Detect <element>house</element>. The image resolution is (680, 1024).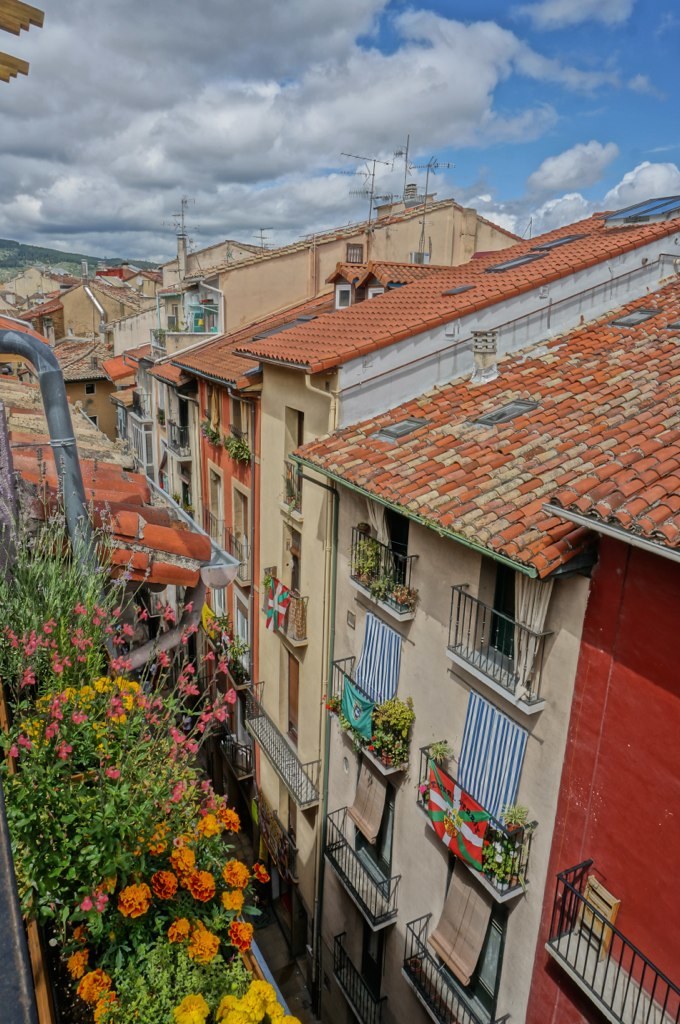
100/184/518/487.
